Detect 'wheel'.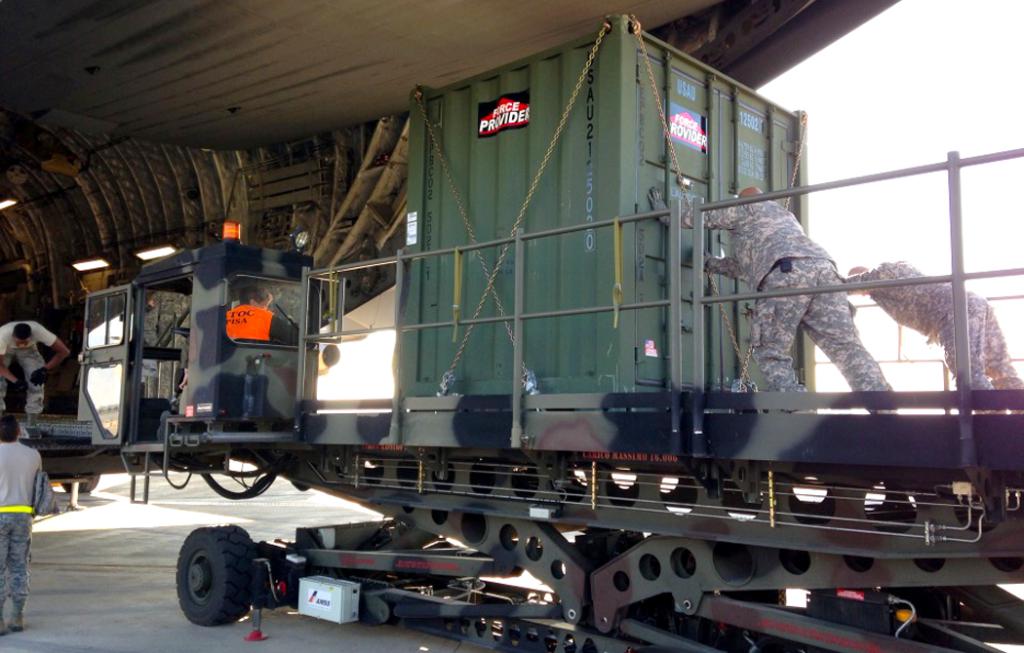
Detected at <region>168, 534, 256, 634</region>.
